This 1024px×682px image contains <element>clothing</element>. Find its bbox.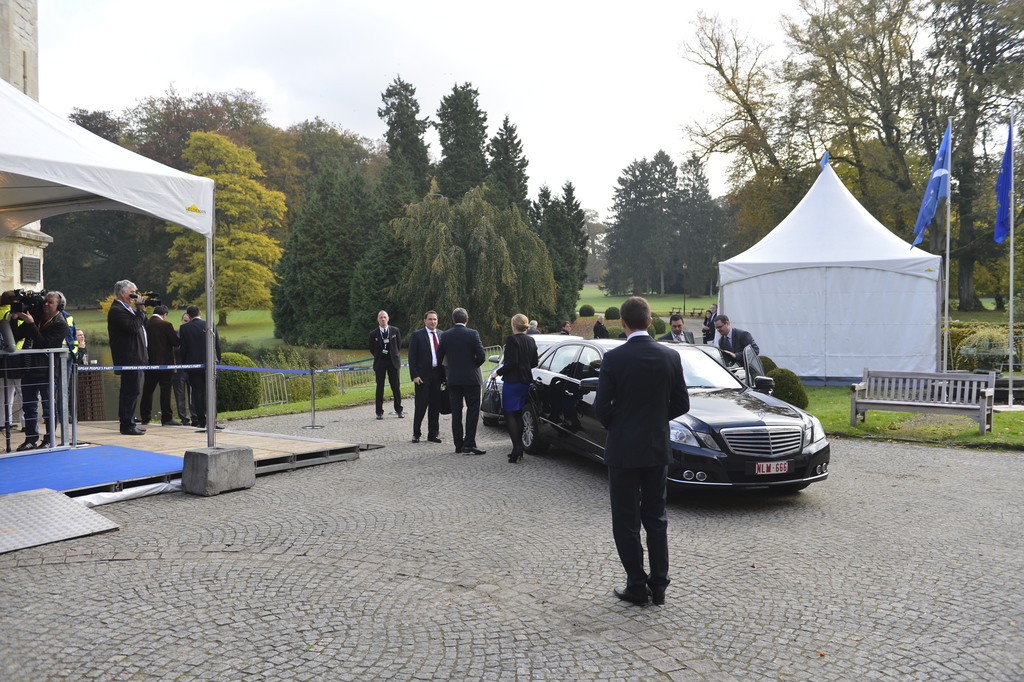
(659,327,695,344).
